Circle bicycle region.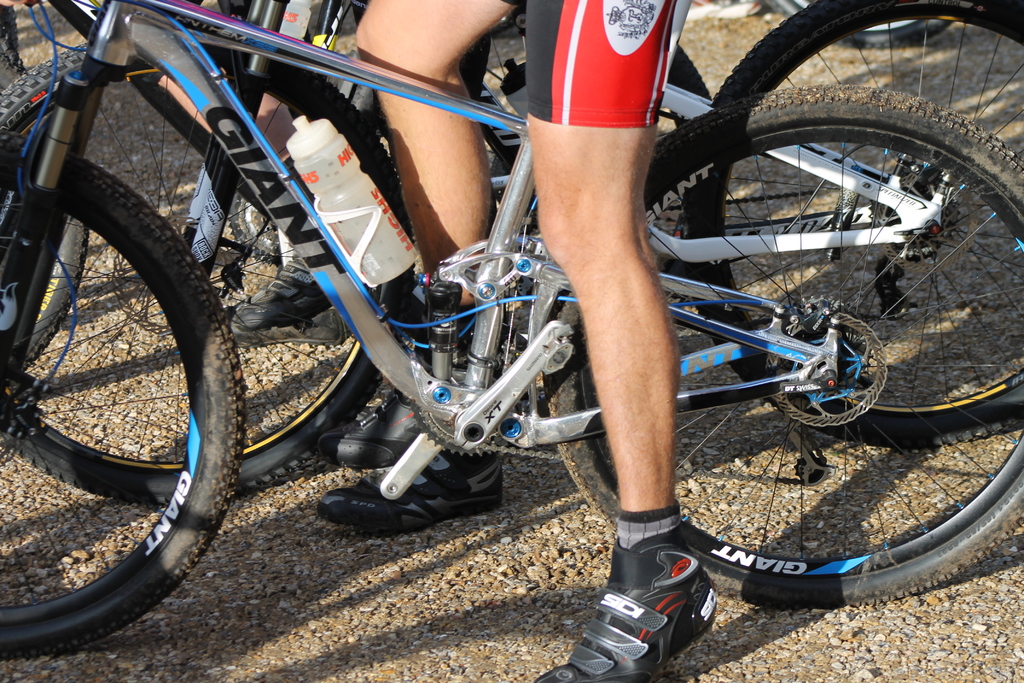
Region: 0/0/1023/511.
